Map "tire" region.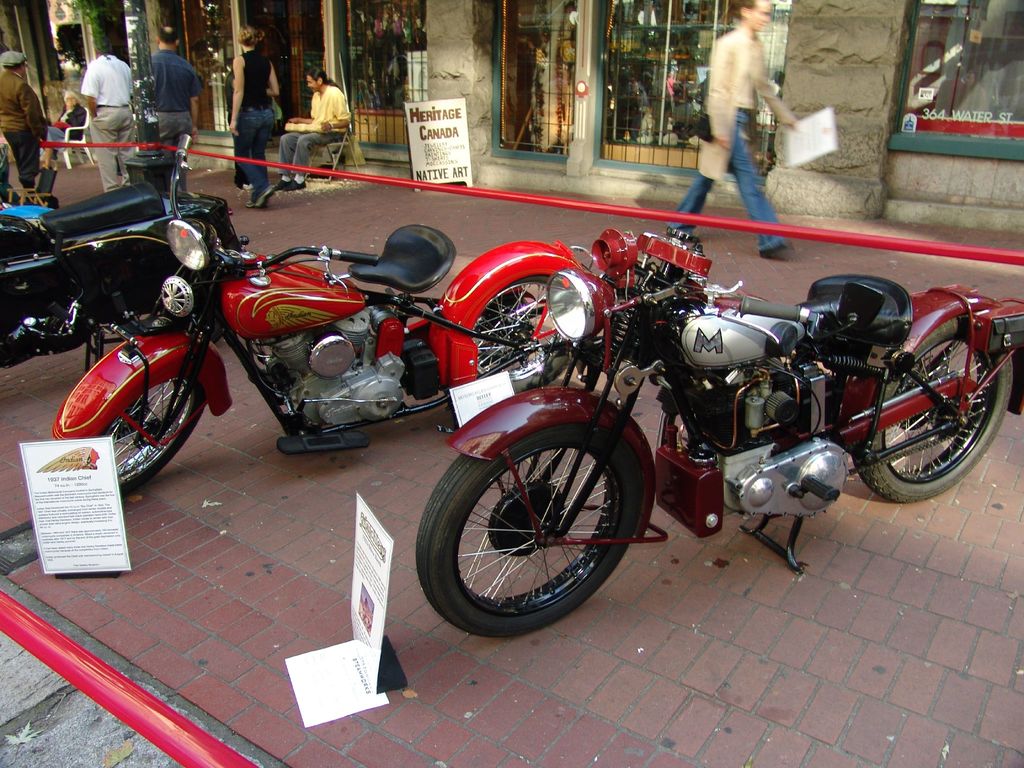
Mapped to bbox=[471, 270, 579, 403].
